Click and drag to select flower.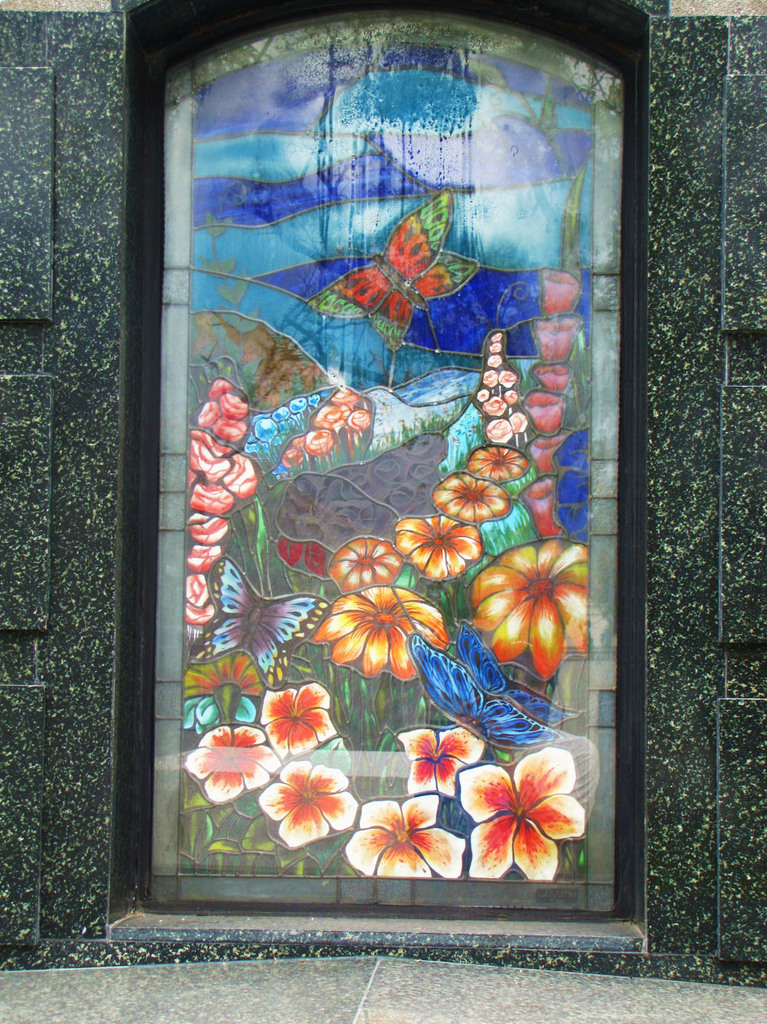
Selection: [187, 545, 222, 573].
